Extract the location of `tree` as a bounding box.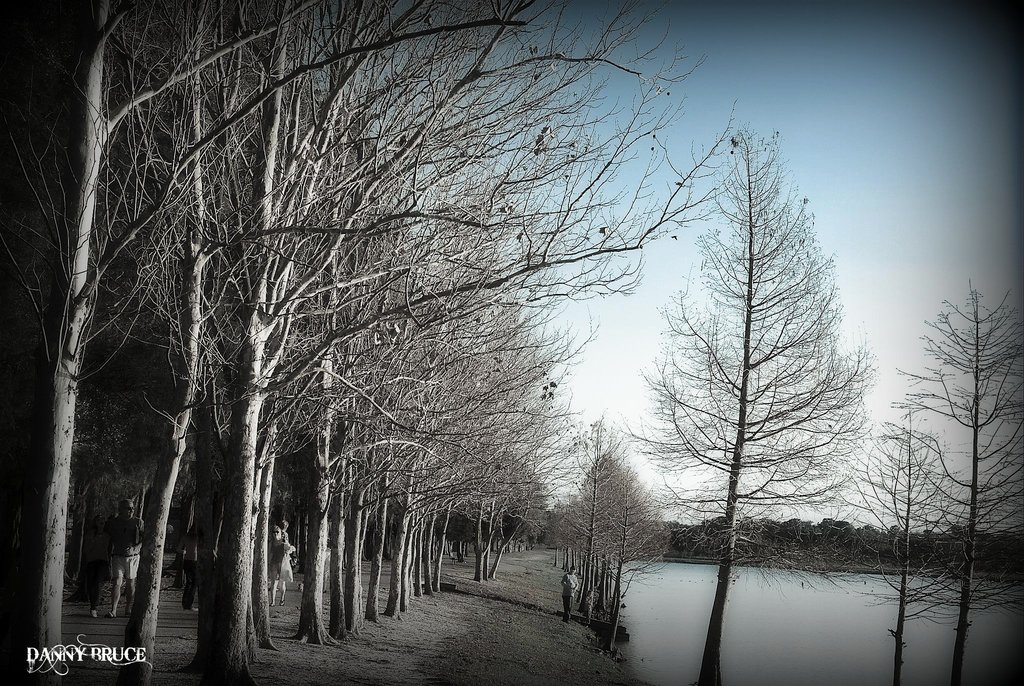
rect(865, 416, 982, 676).
